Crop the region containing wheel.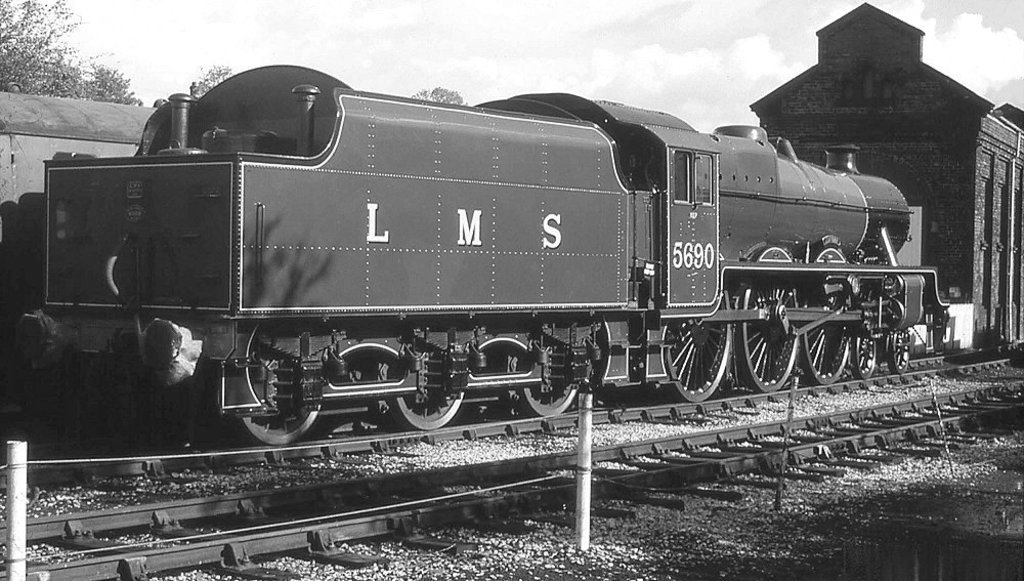
Crop region: <region>679, 326, 733, 397</region>.
